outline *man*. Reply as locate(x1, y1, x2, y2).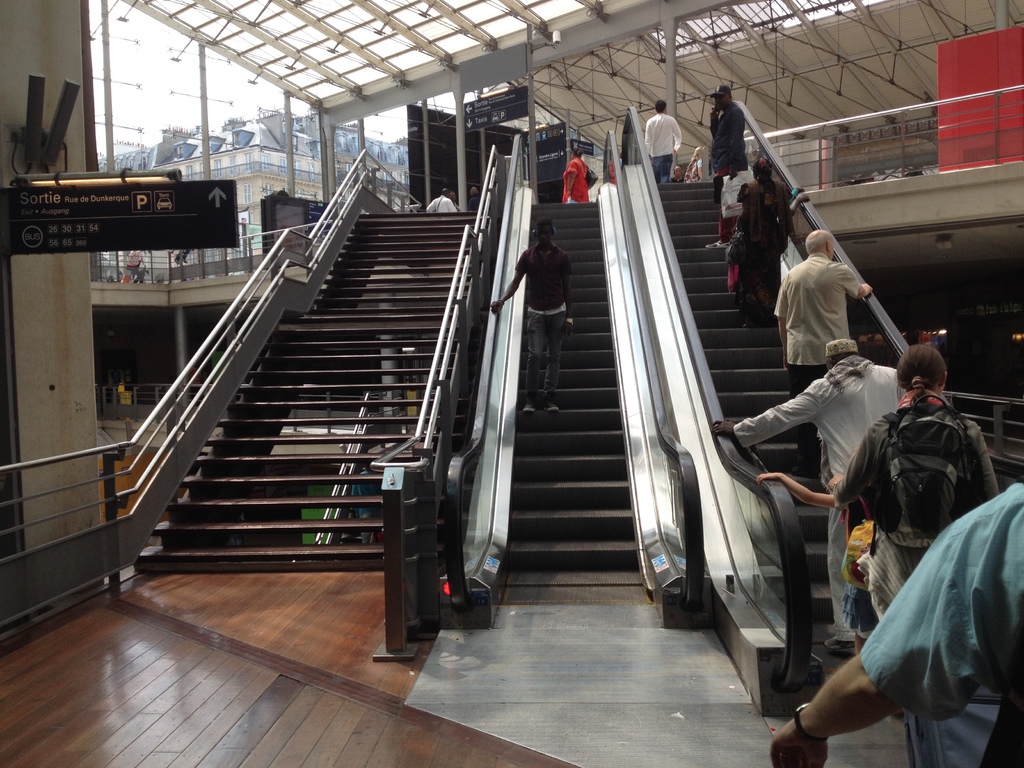
locate(426, 188, 460, 212).
